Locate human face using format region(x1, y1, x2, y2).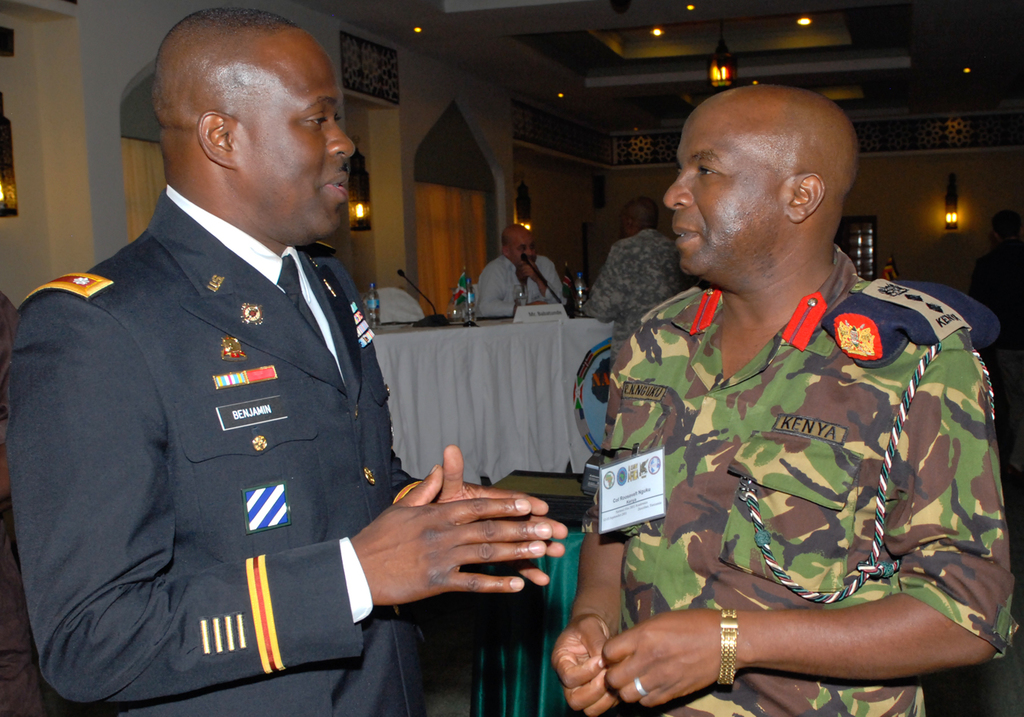
region(661, 99, 788, 280).
